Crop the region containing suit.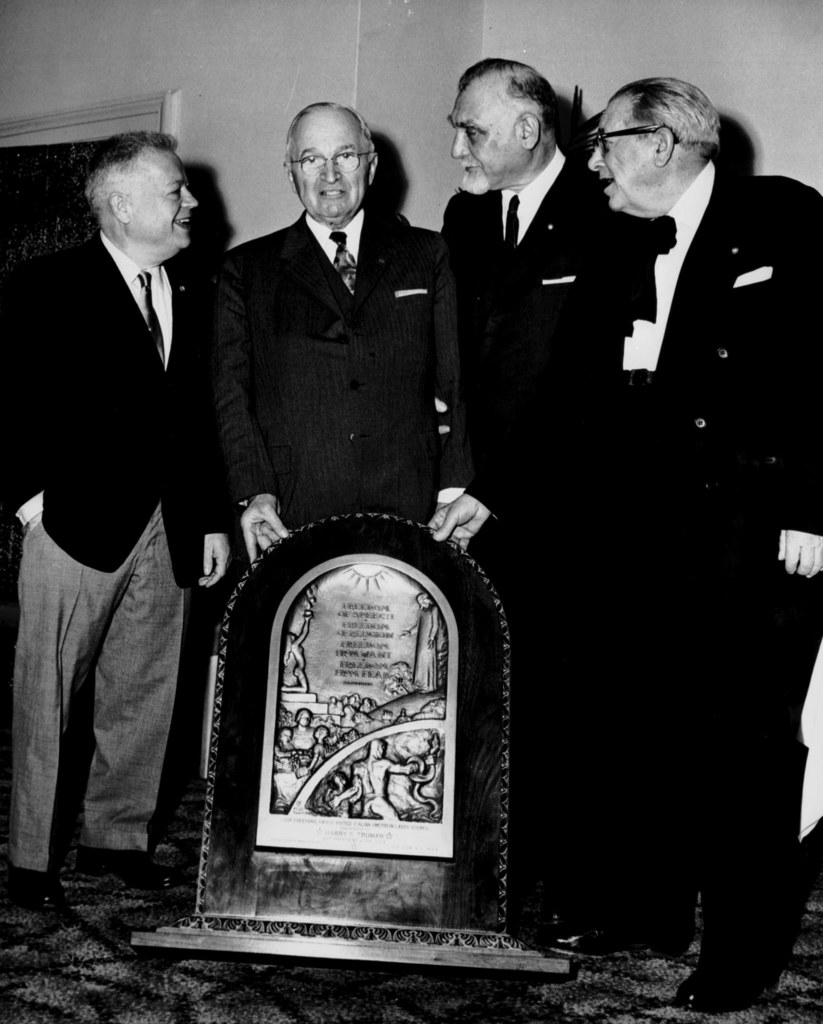
Crop region: rect(0, 228, 221, 874).
